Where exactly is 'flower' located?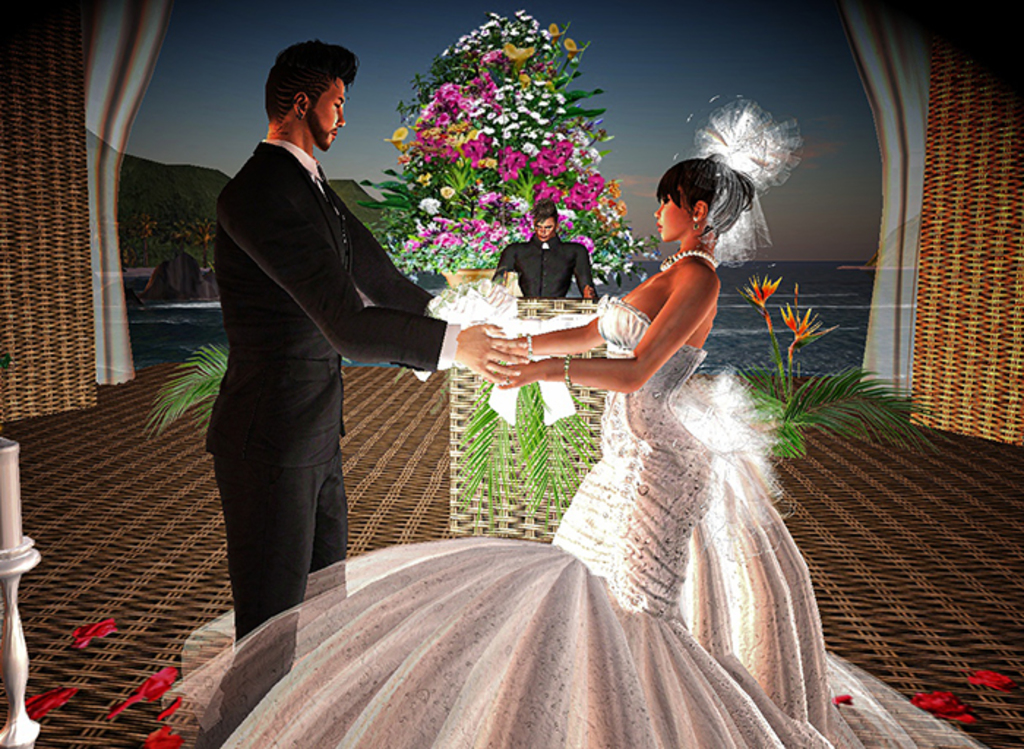
Its bounding box is 965 661 1023 698.
